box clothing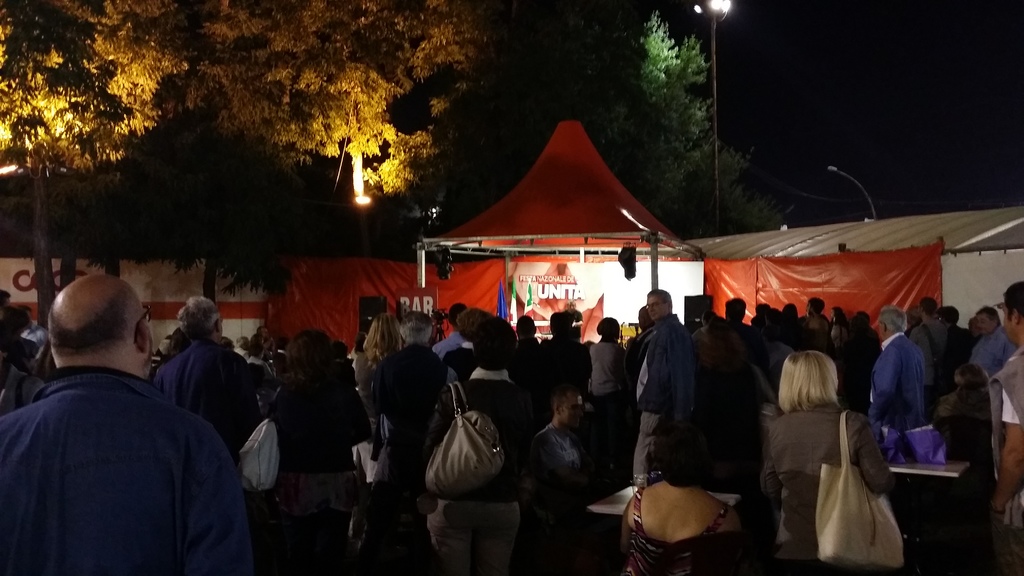
region(520, 437, 604, 524)
